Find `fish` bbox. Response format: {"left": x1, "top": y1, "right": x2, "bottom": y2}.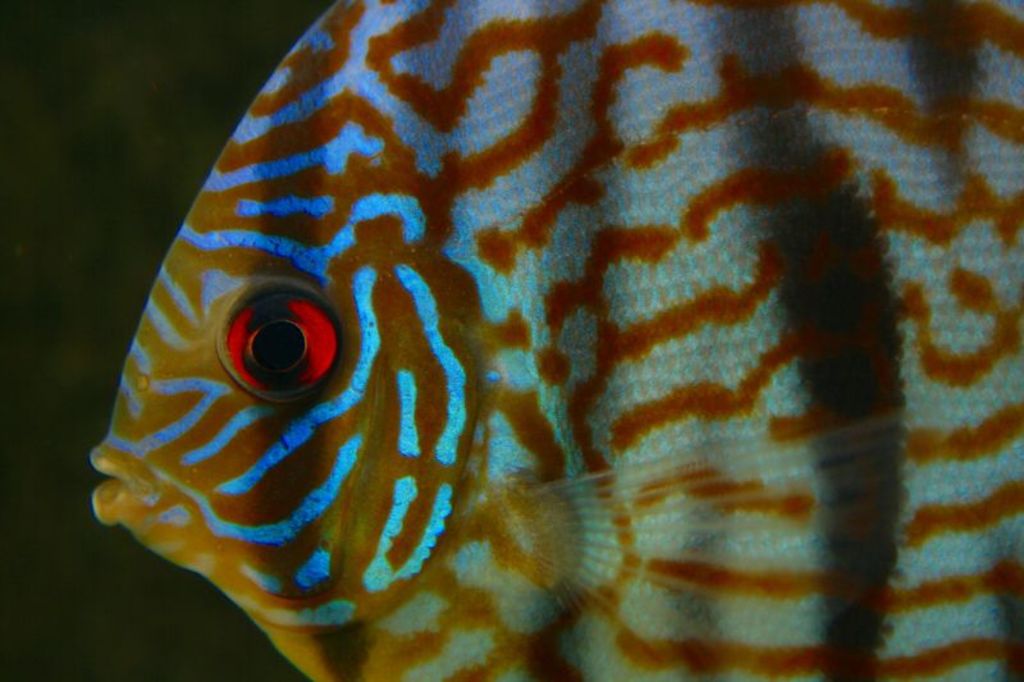
{"left": 51, "top": 0, "right": 989, "bottom": 681}.
